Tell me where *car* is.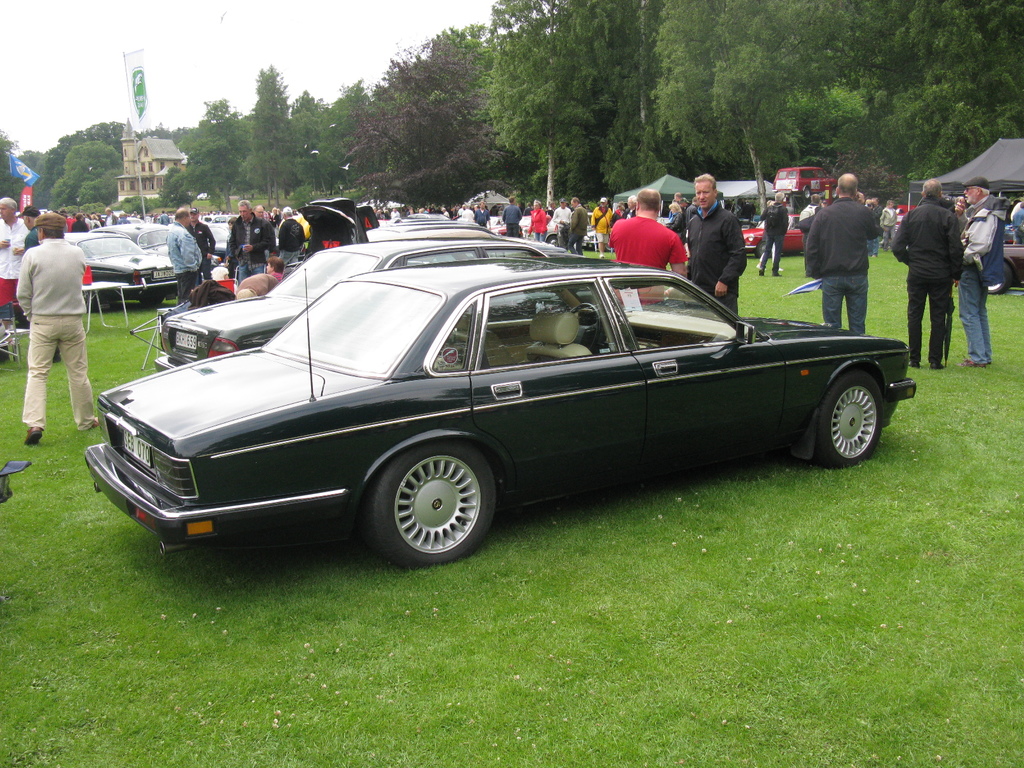
*car* is at [113,218,225,271].
